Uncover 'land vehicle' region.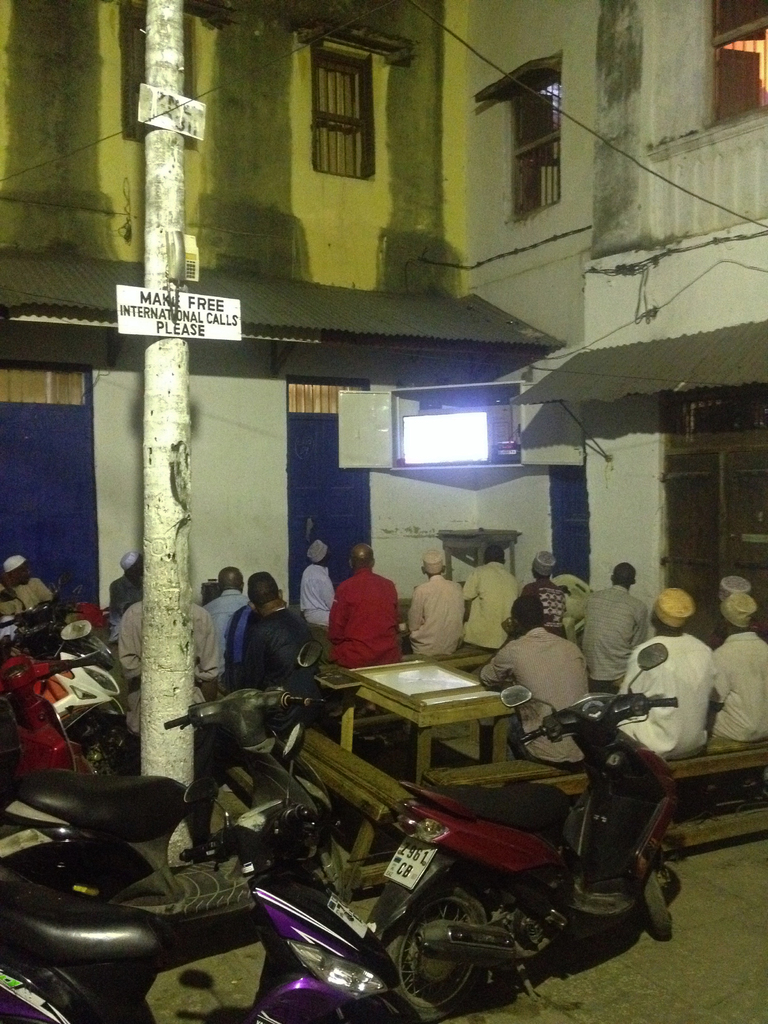
Uncovered: [left=0, top=686, right=338, bottom=938].
